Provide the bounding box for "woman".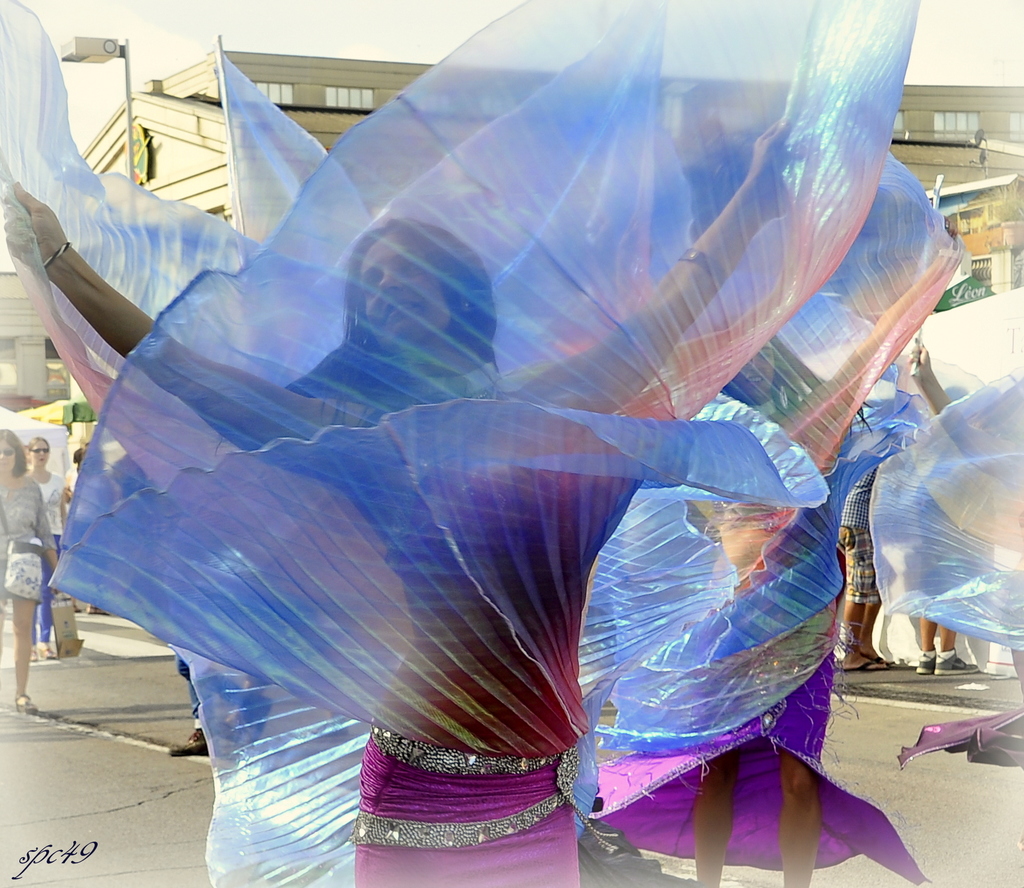
left=586, top=208, right=966, bottom=887.
